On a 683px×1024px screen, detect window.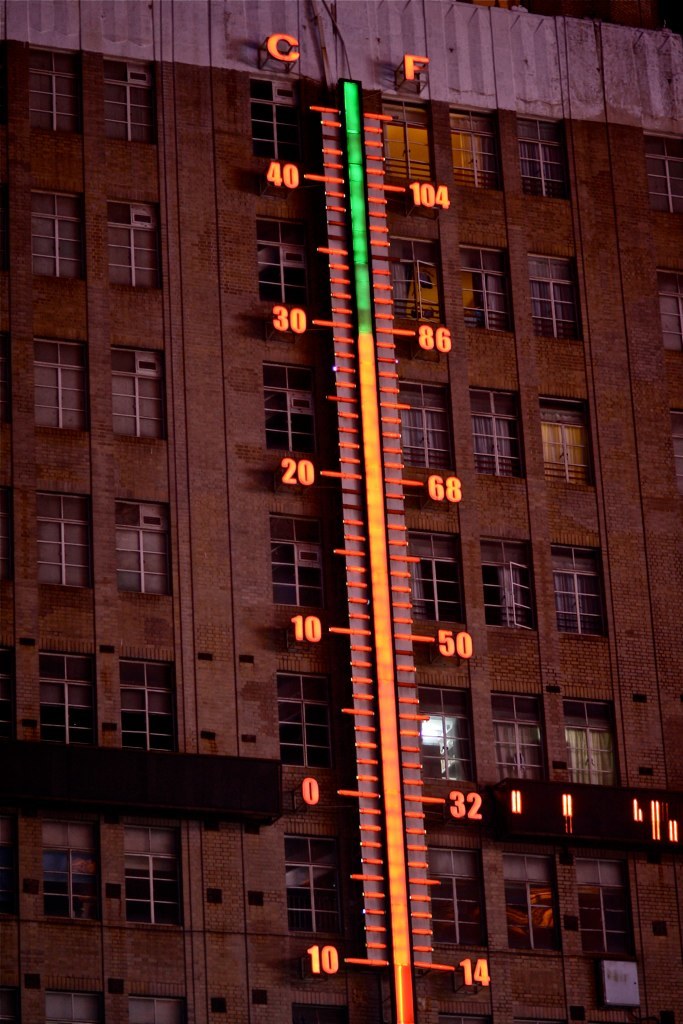
select_region(45, 985, 97, 1023).
